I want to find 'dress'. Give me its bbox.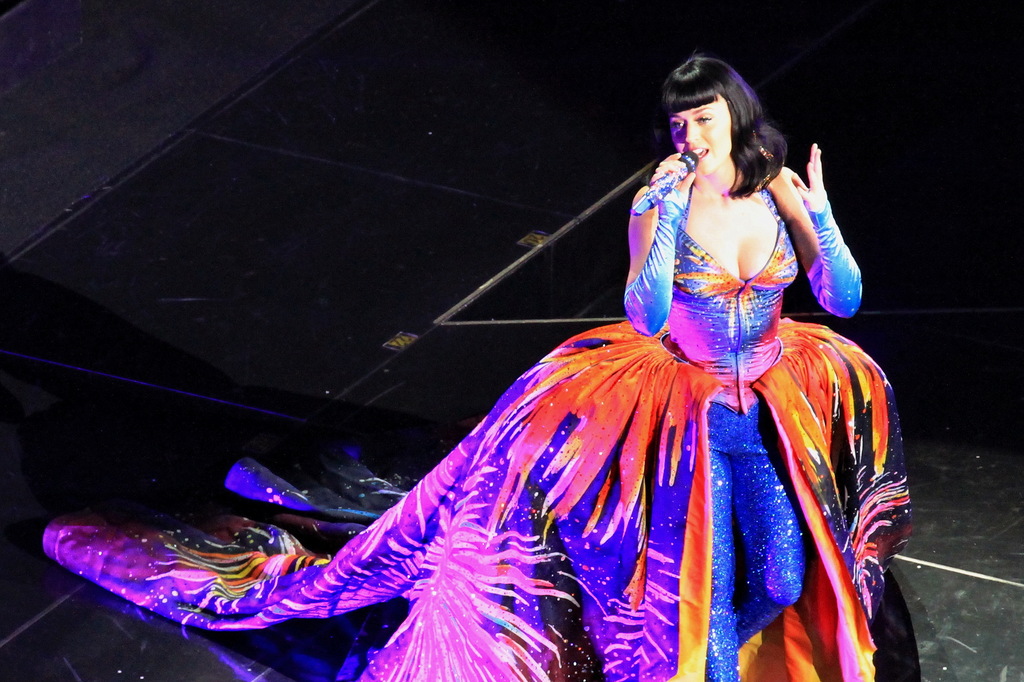
[x1=42, y1=173, x2=914, y2=681].
